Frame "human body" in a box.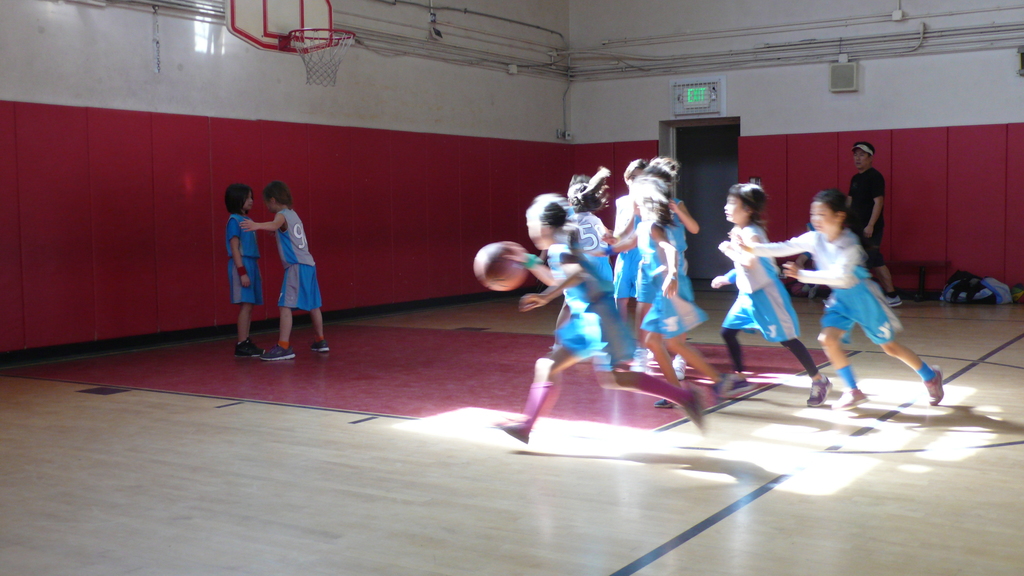
BBox(840, 140, 893, 307).
